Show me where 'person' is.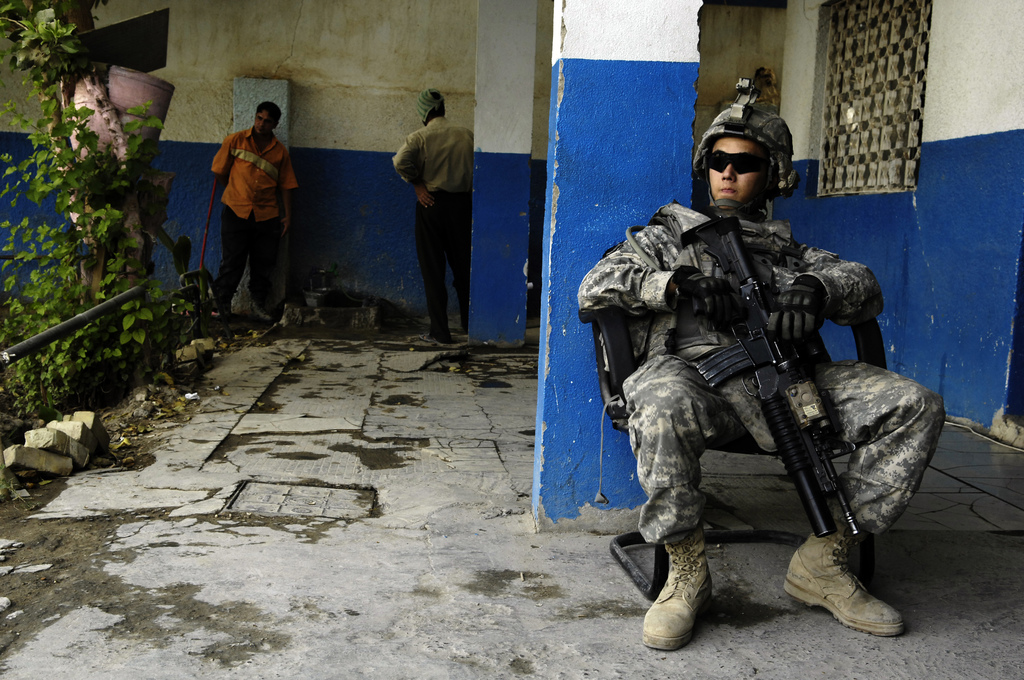
'person' is at 575/71/945/649.
